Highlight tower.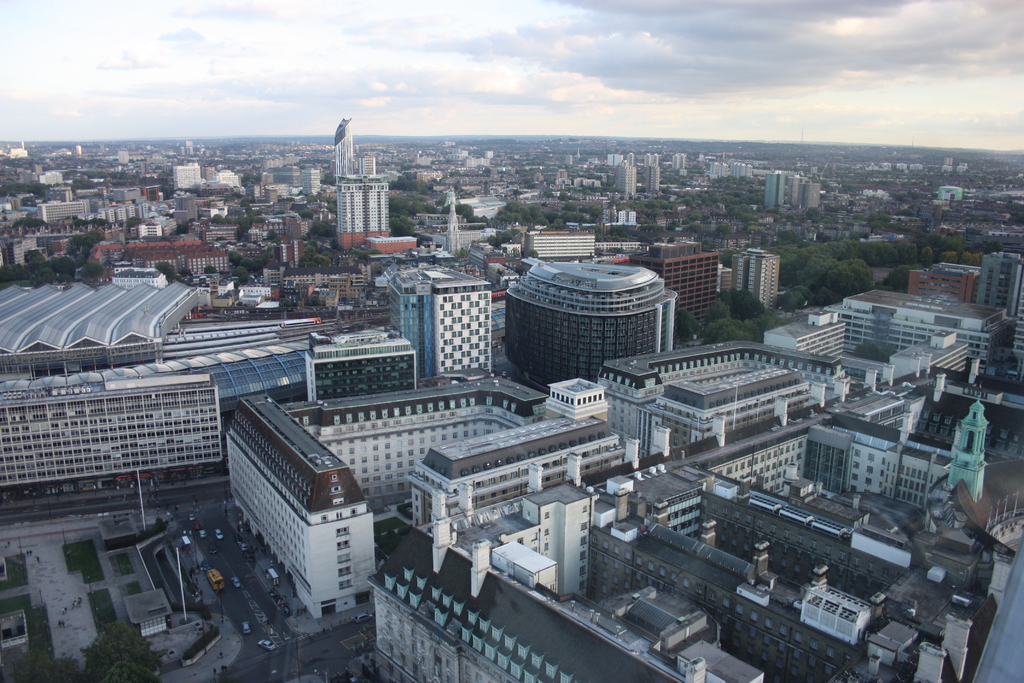
Highlighted region: {"left": 803, "top": 553, "right": 838, "bottom": 605}.
